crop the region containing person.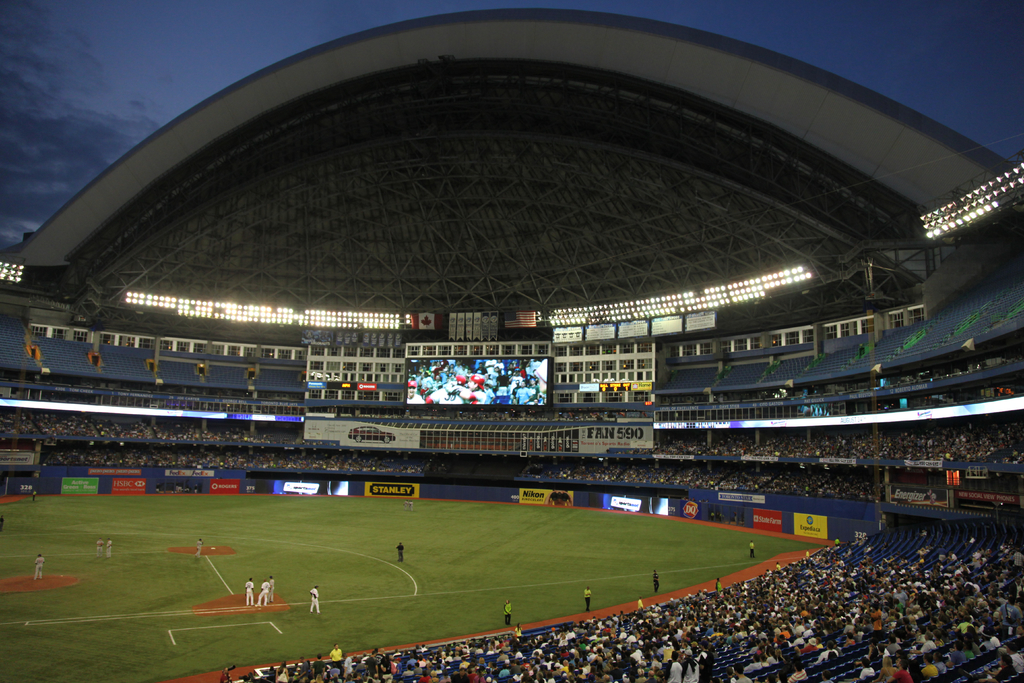
Crop region: 307, 584, 316, 611.
